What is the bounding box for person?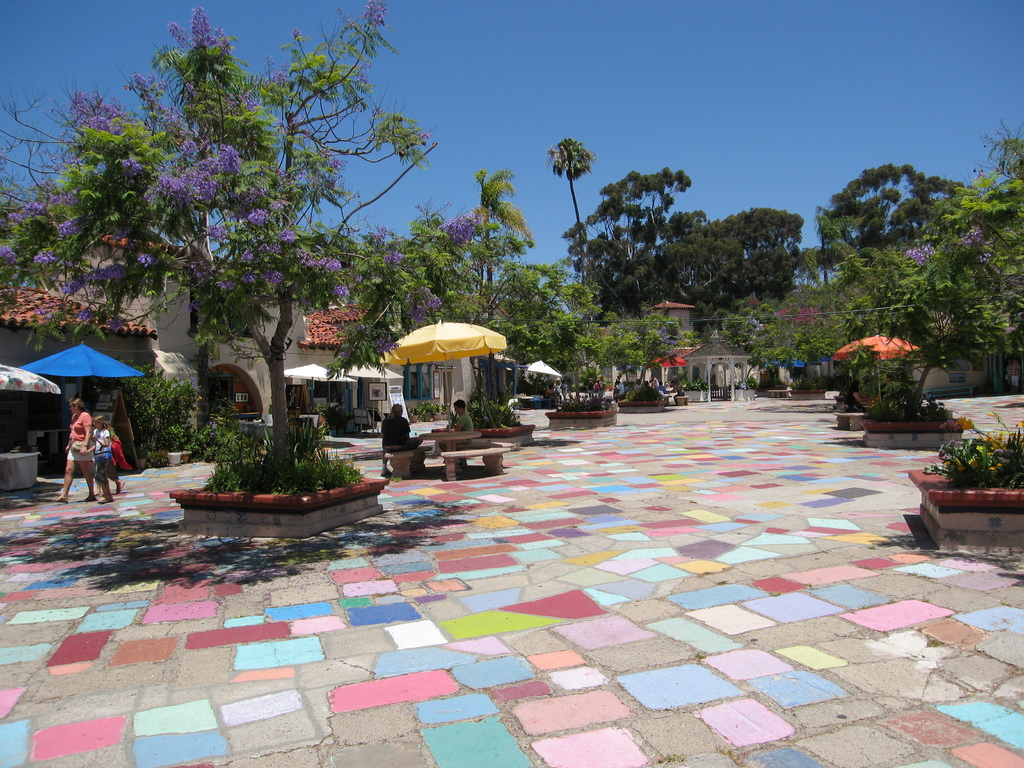
box(1007, 360, 1012, 386).
